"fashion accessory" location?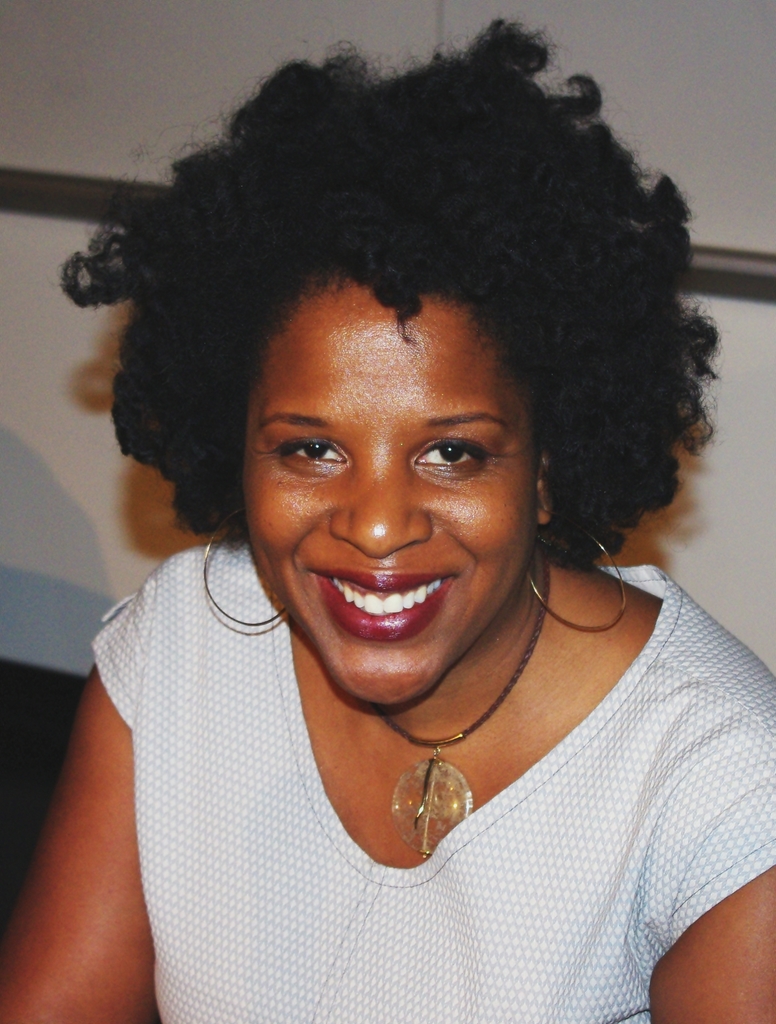
527/505/630/631
